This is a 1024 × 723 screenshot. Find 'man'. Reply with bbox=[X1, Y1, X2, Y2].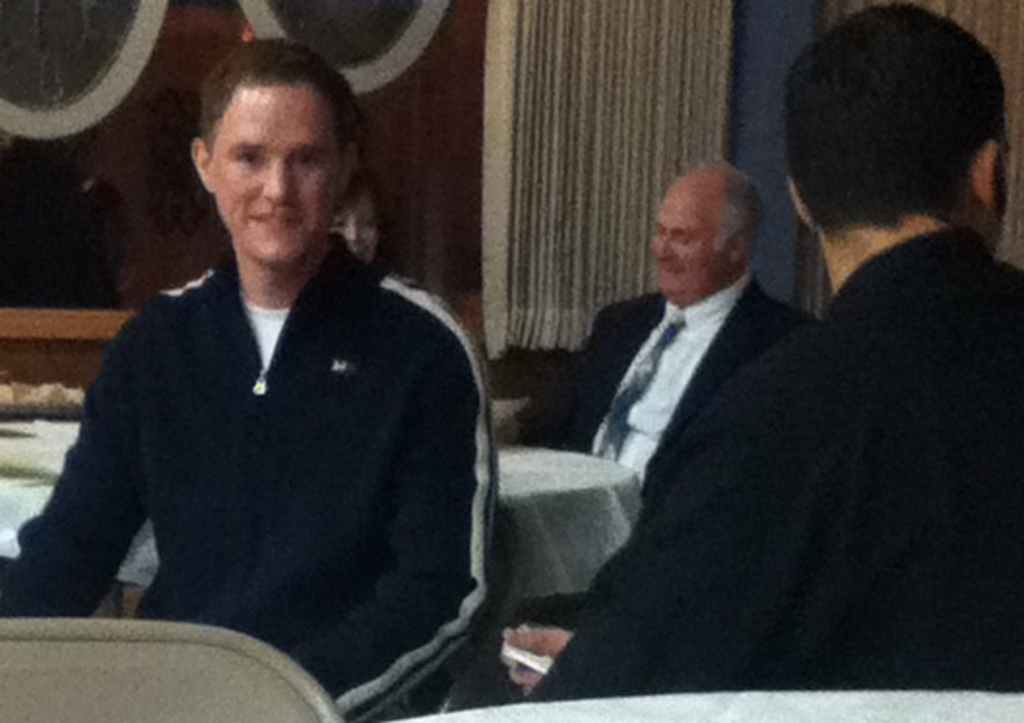
bbox=[370, 0, 1022, 721].
